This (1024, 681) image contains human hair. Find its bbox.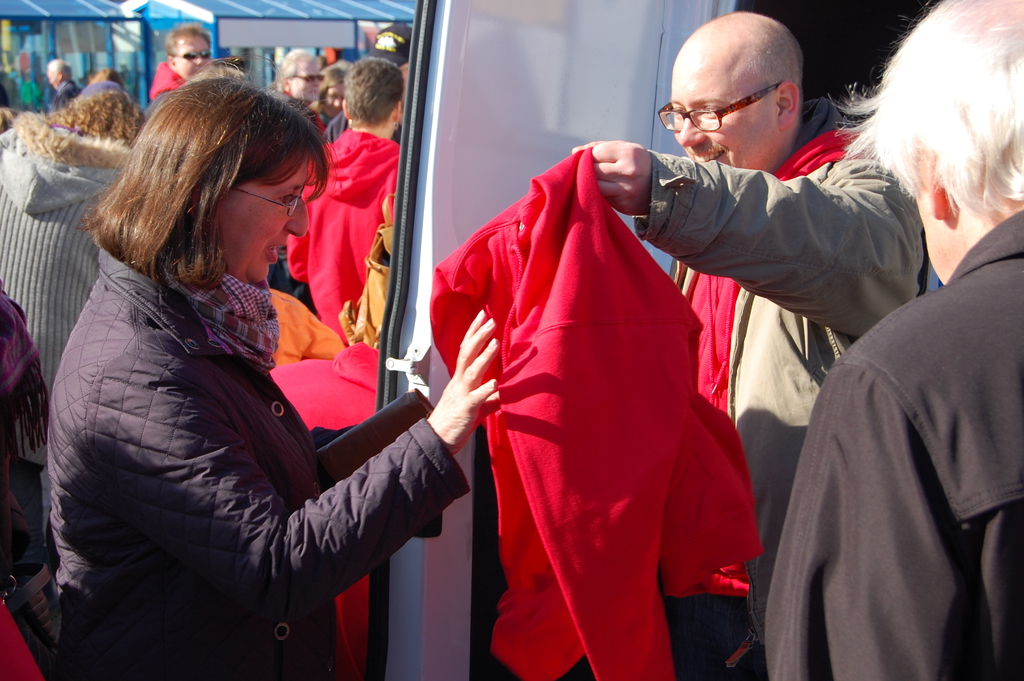
crop(698, 11, 805, 115).
